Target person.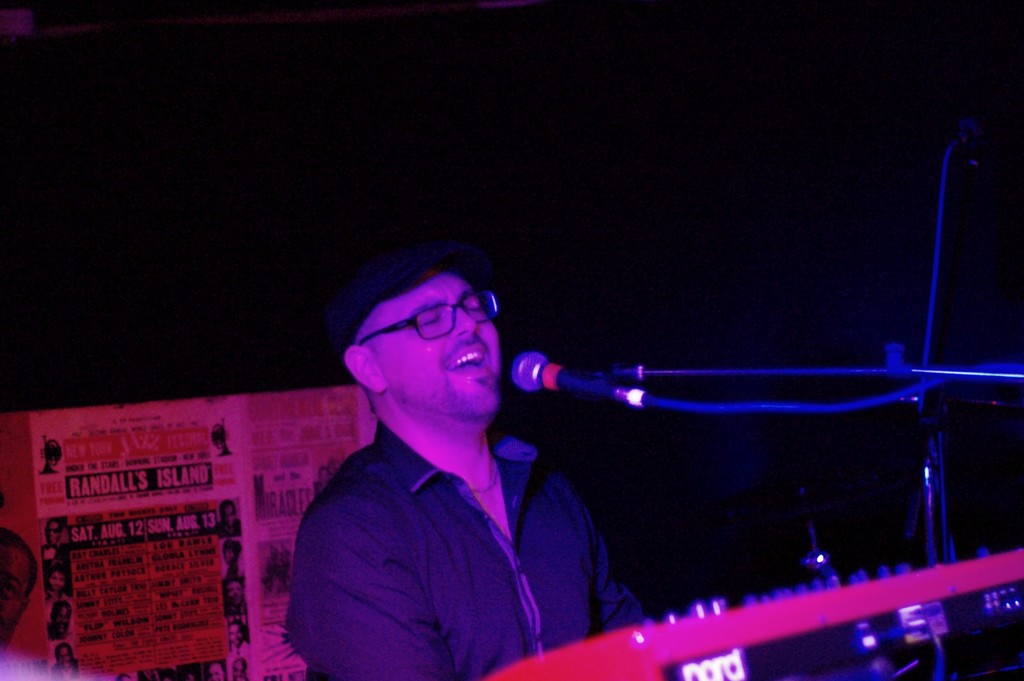
Target region: (184,668,197,680).
